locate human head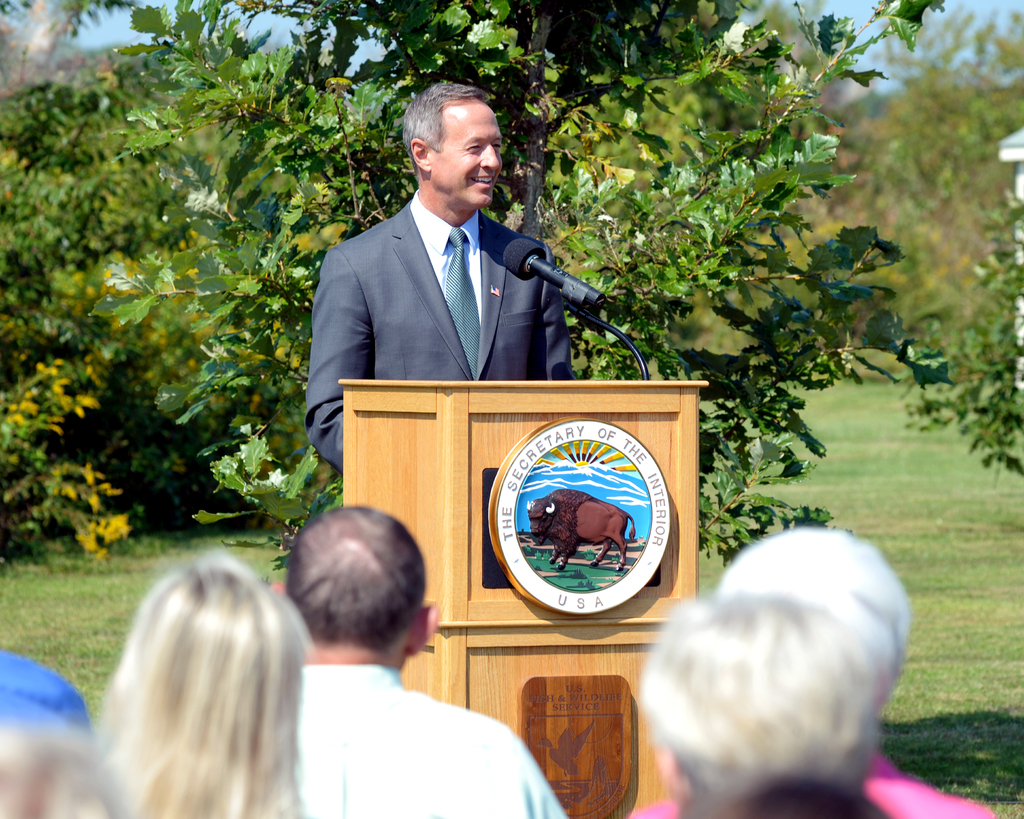
bbox=[718, 529, 915, 693]
